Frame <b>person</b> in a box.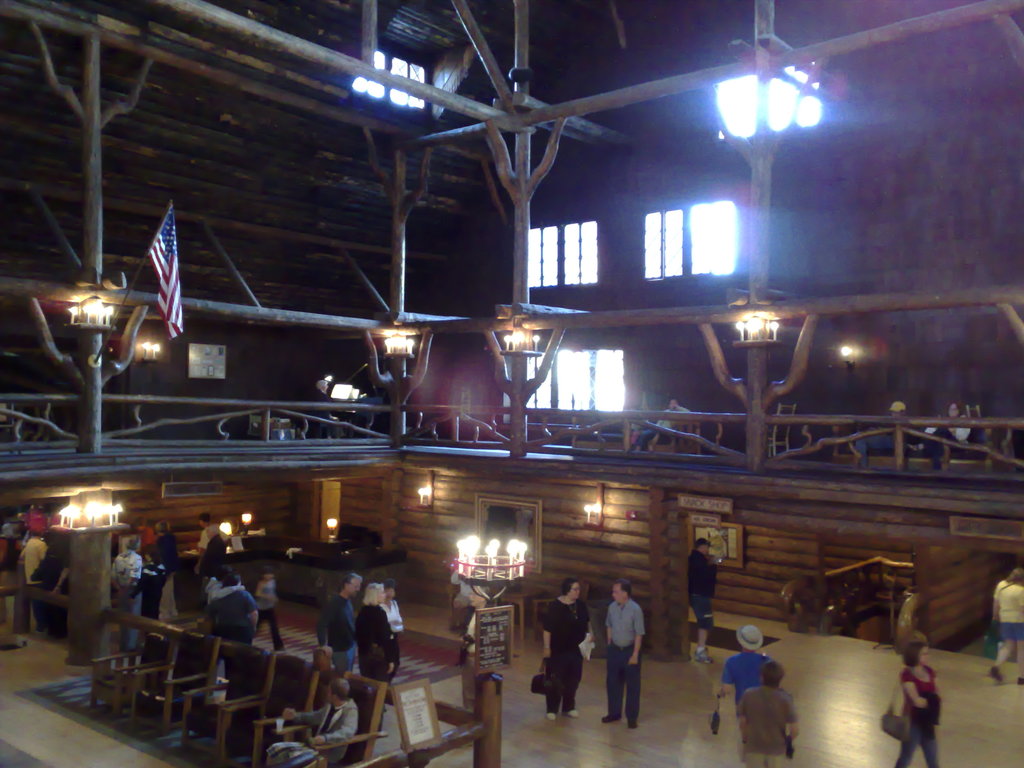
<region>634, 401, 691, 456</region>.
